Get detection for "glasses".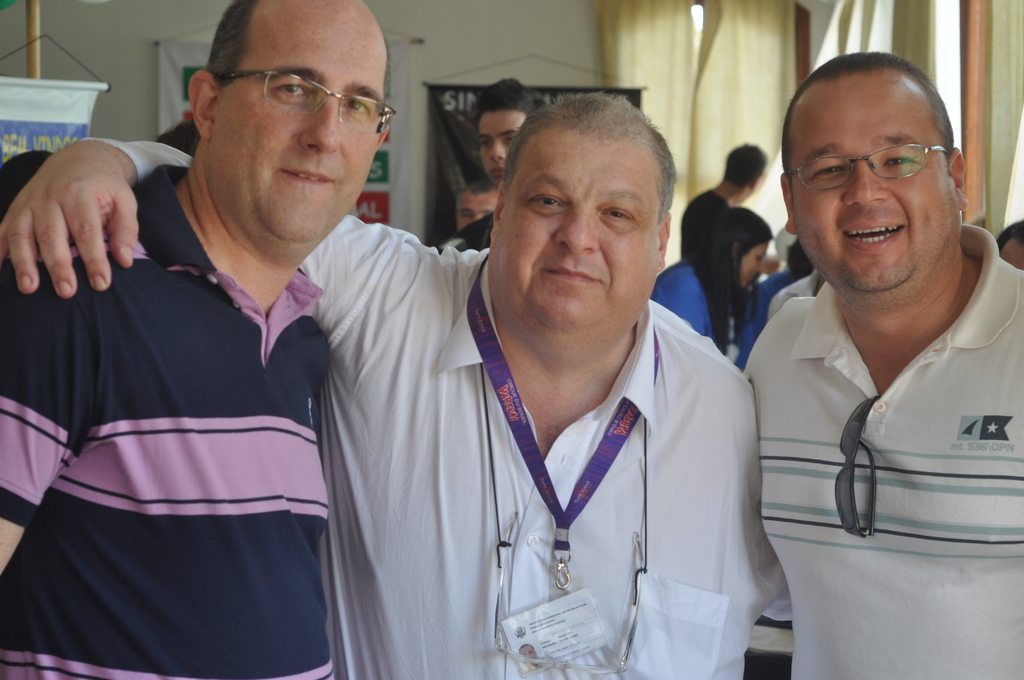
Detection: (x1=196, y1=57, x2=394, y2=129).
